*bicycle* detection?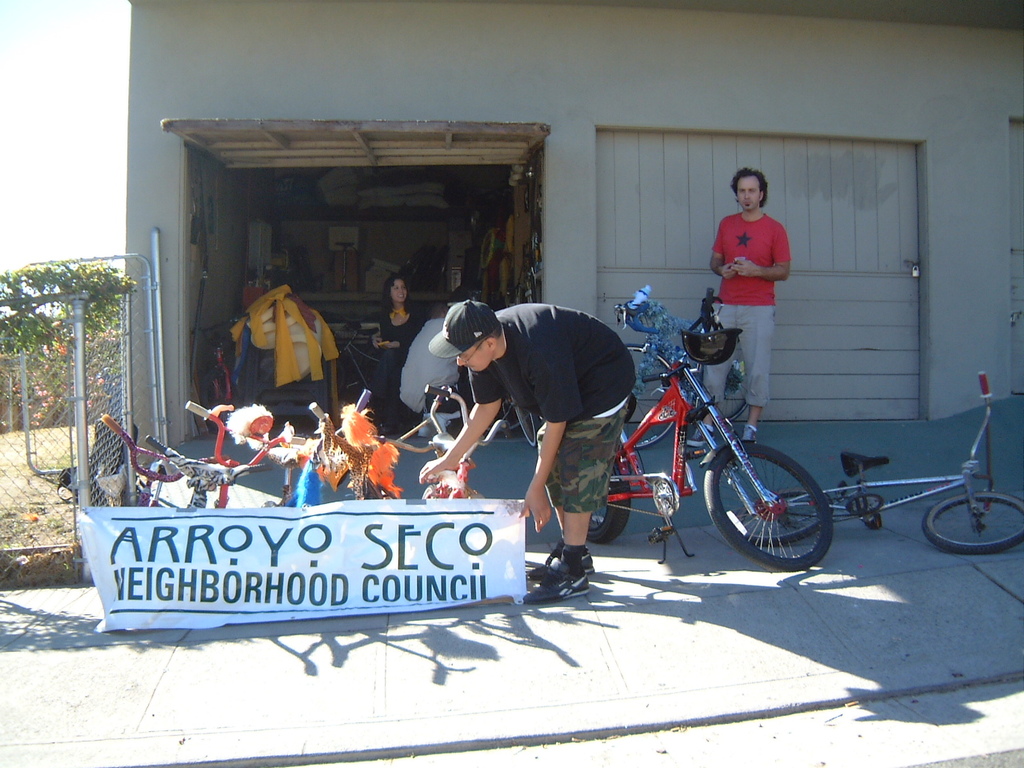
region(334, 394, 432, 512)
